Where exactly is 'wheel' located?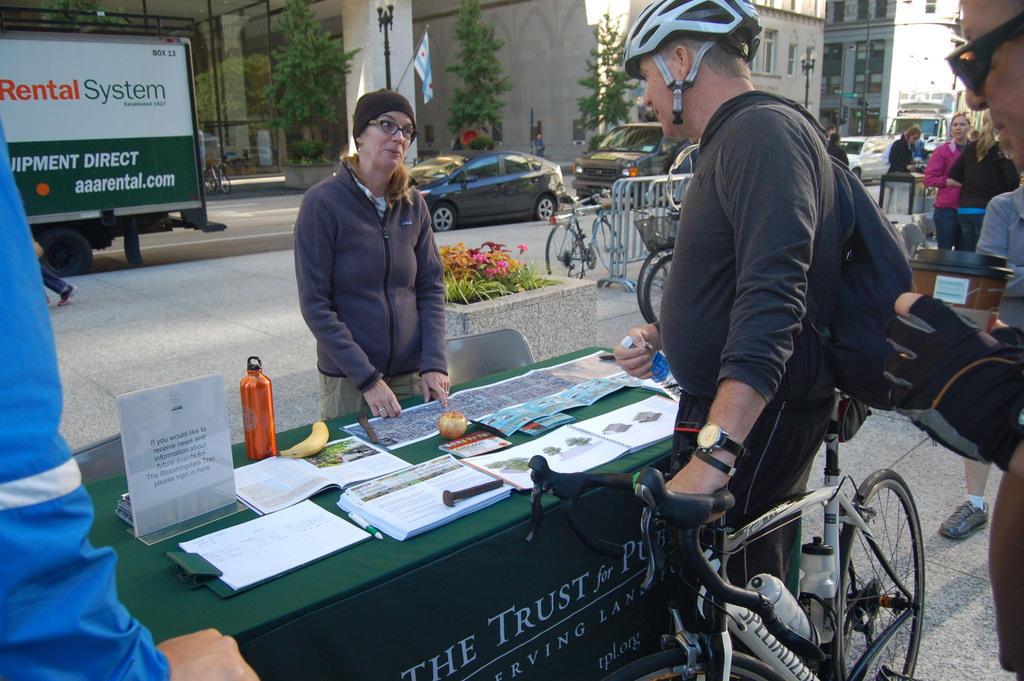
Its bounding box is rect(593, 219, 630, 274).
